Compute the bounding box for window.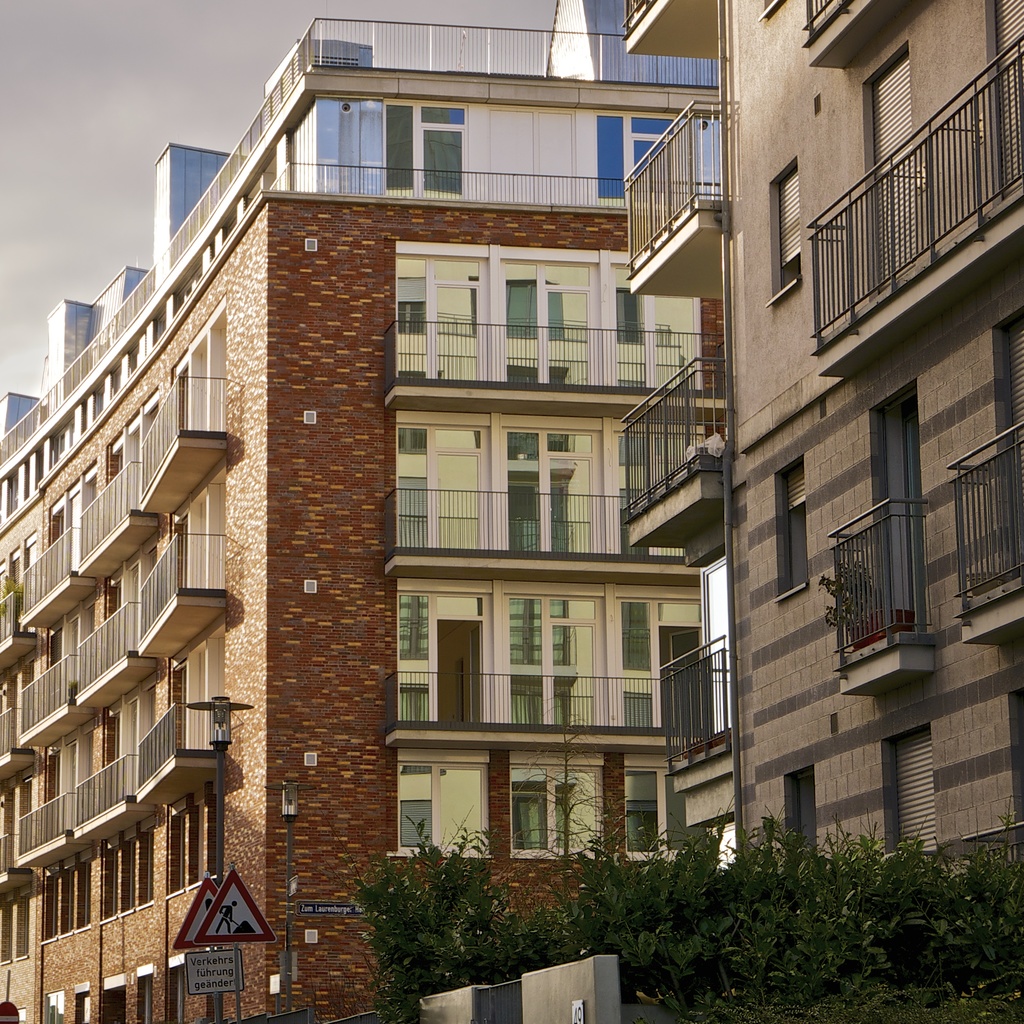
{"x1": 551, "y1": 427, "x2": 600, "y2": 465}.
